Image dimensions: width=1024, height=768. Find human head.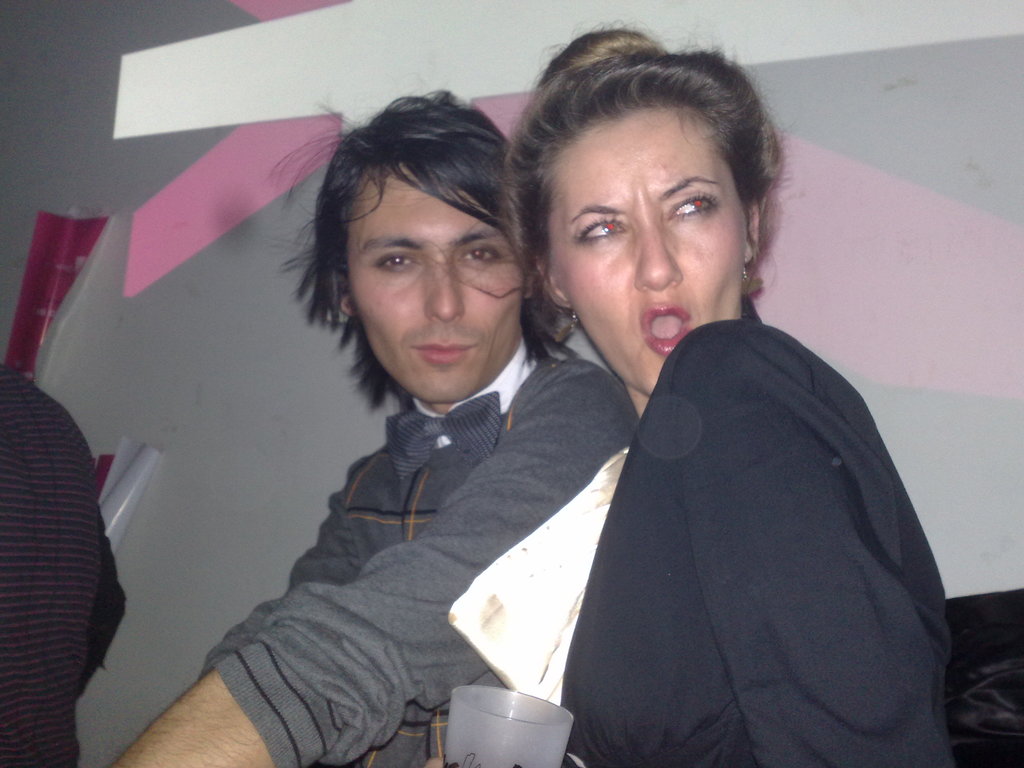
508/38/767/400.
